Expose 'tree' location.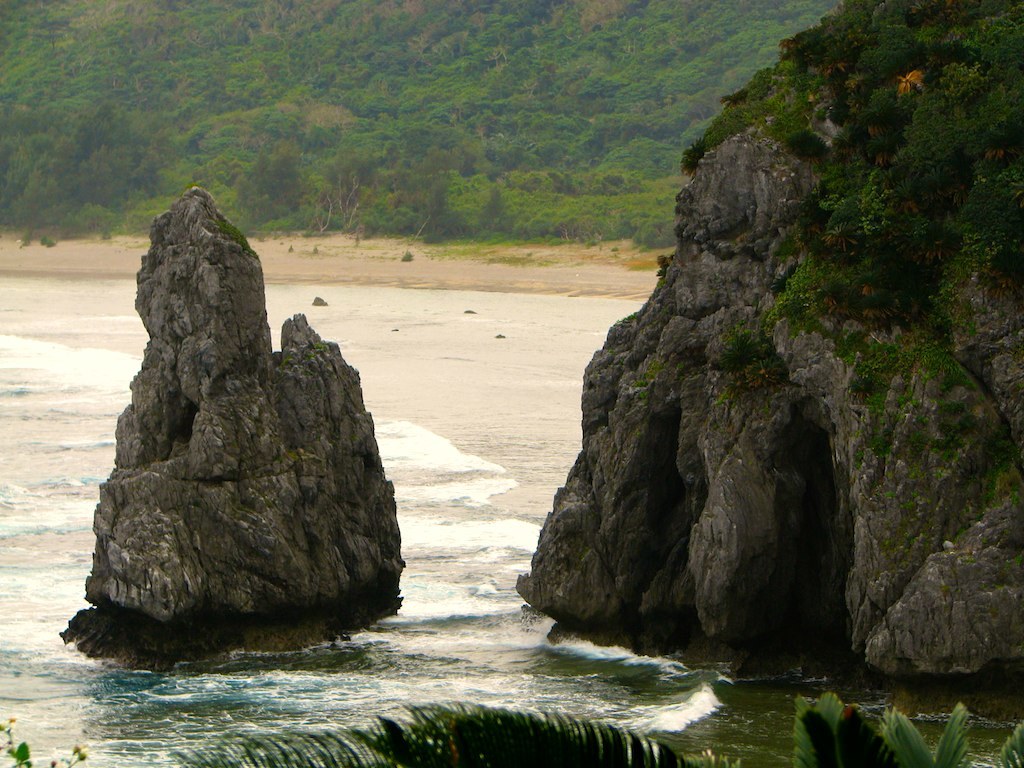
Exposed at region(171, 698, 744, 767).
